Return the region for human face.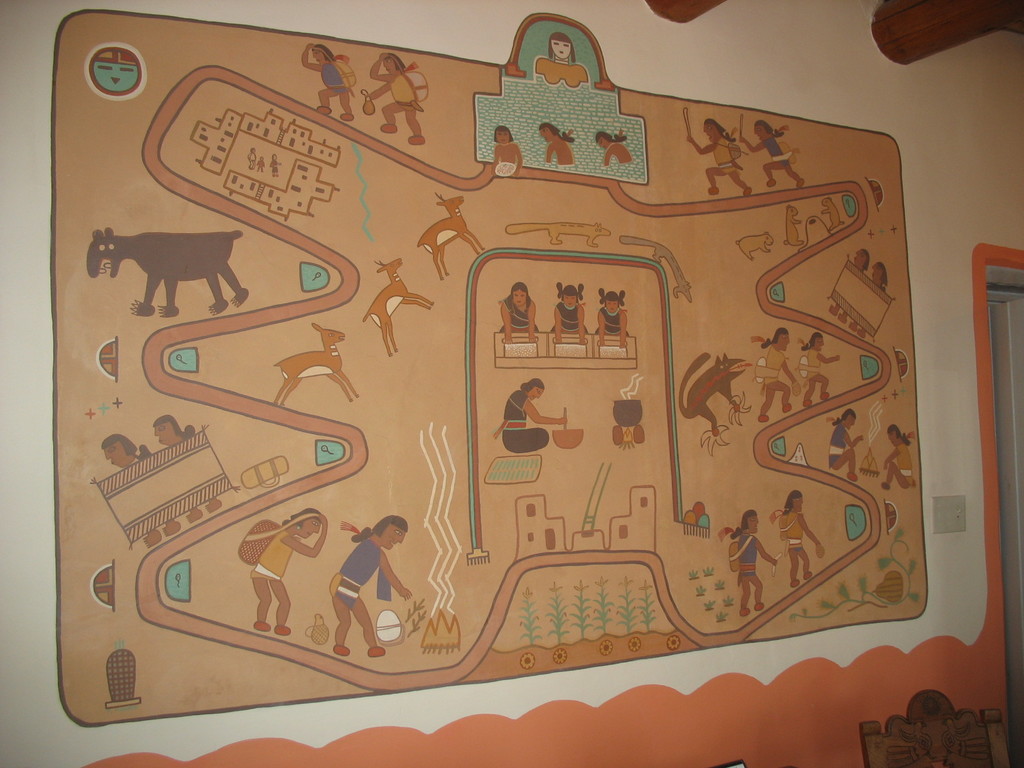
(596, 127, 609, 151).
